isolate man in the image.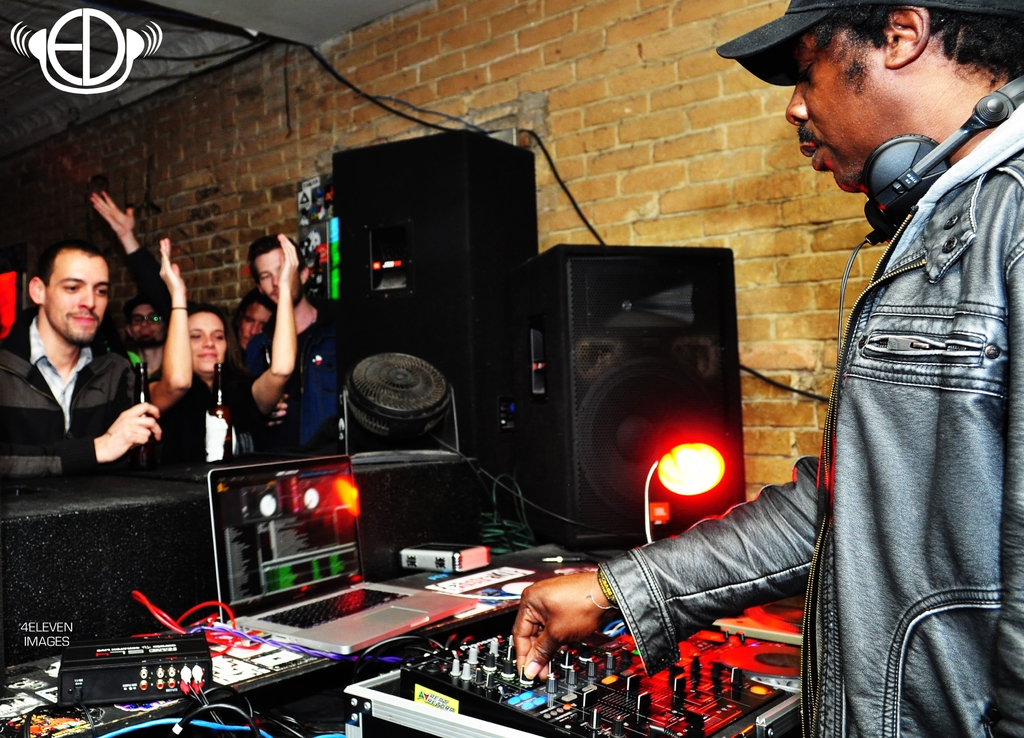
Isolated region: BBox(0, 244, 172, 487).
